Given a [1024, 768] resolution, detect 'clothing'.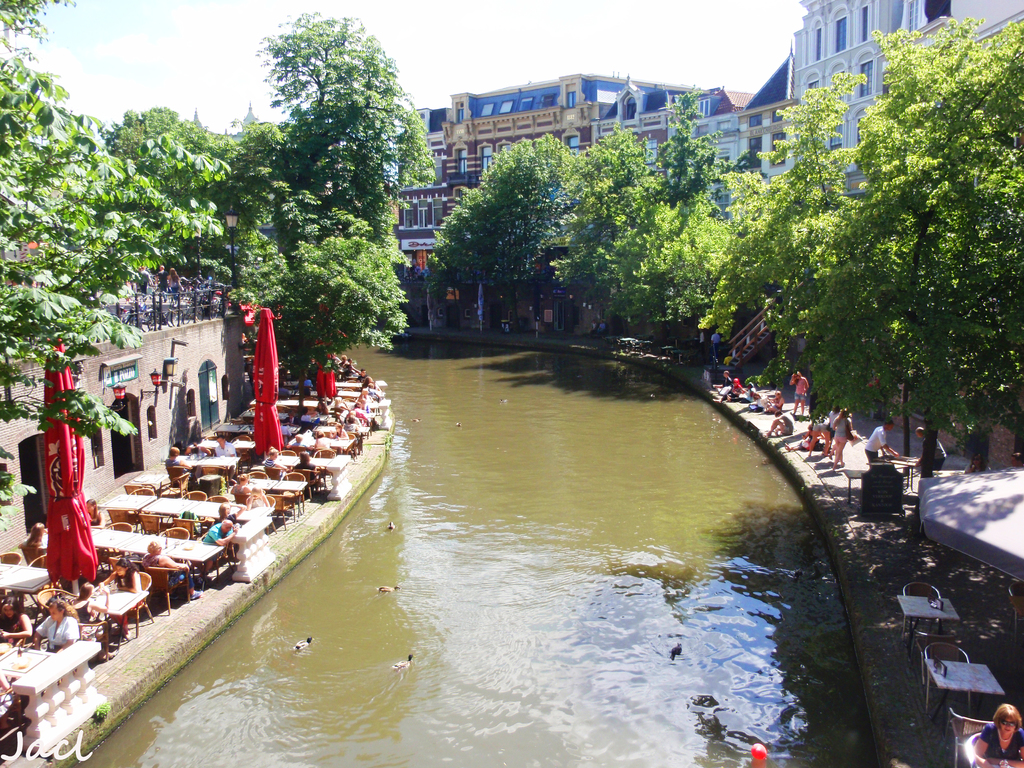
[x1=975, y1=718, x2=1023, y2=764].
